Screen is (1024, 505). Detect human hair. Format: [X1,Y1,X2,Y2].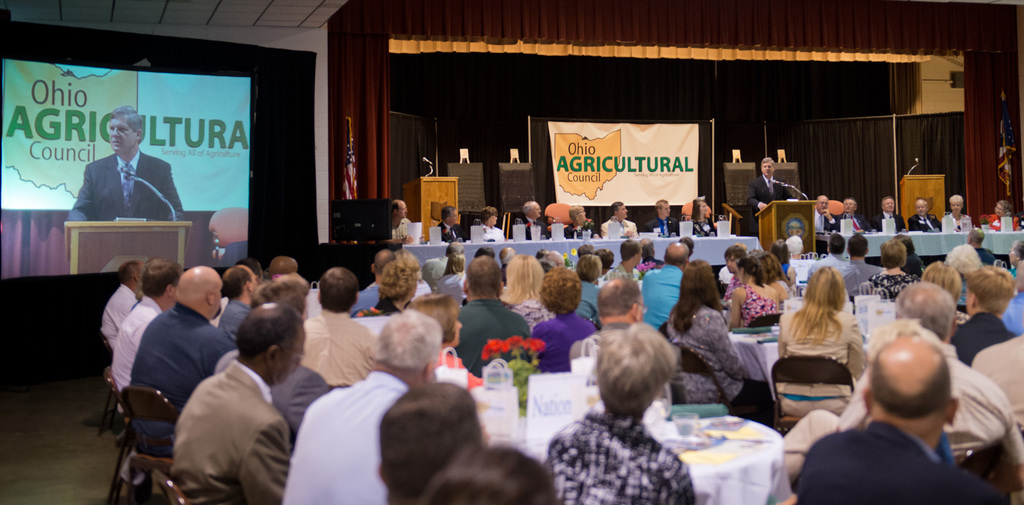
[579,244,591,257].
